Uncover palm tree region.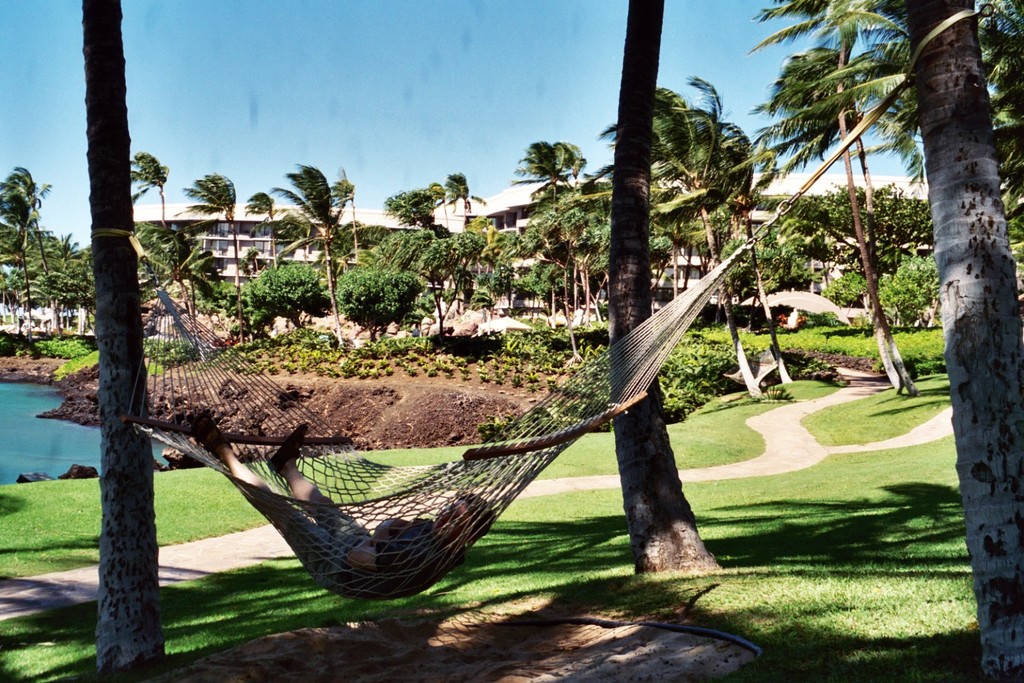
Uncovered: bbox(539, 147, 591, 257).
